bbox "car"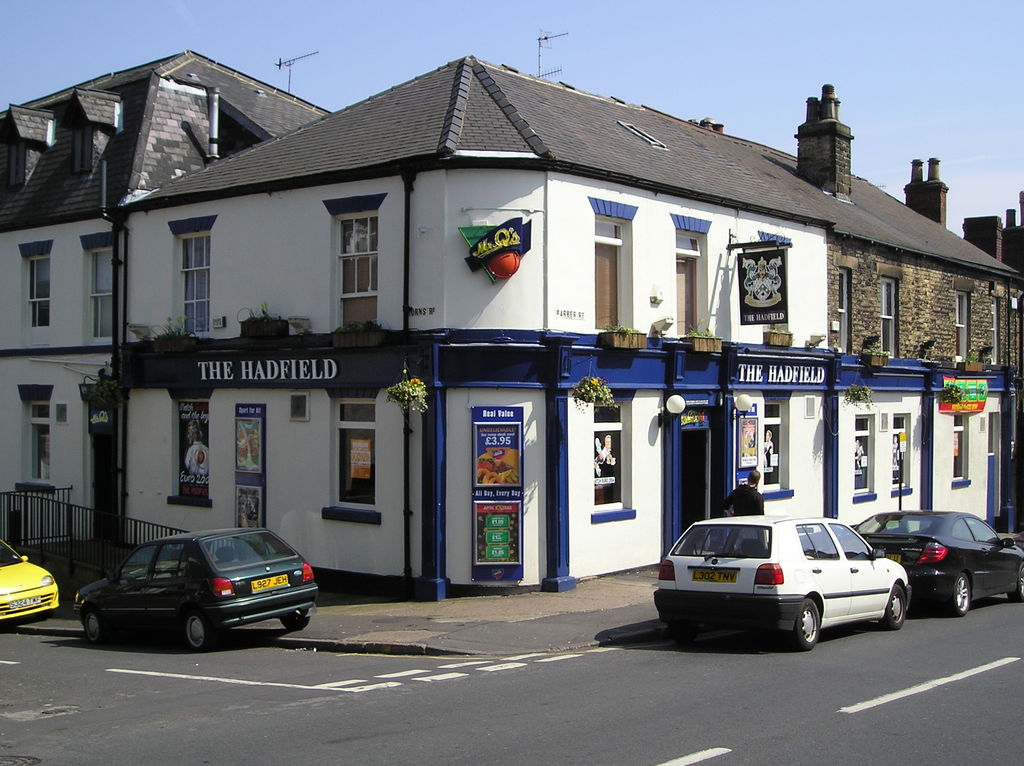
(652, 515, 911, 649)
